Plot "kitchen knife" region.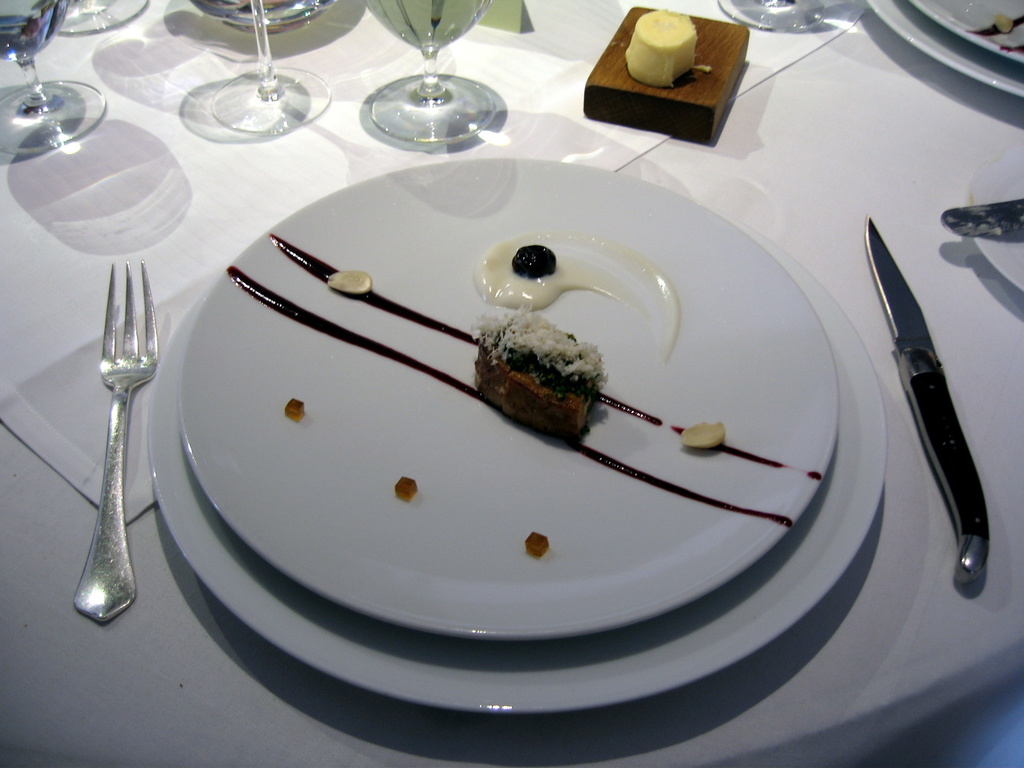
Plotted at region(865, 212, 994, 582).
